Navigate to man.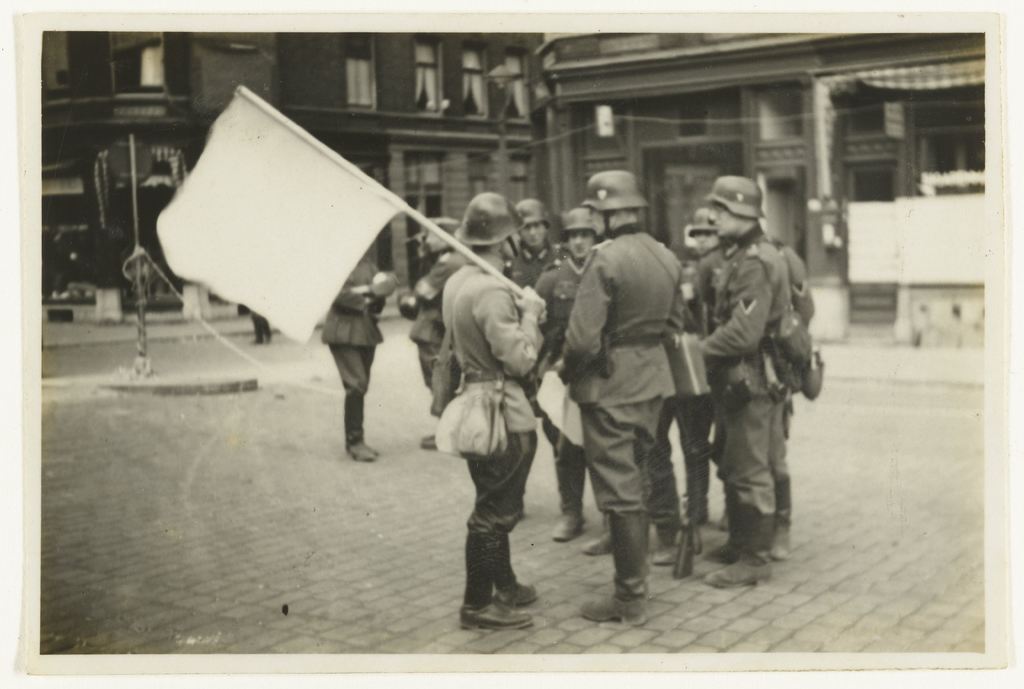
Navigation target: select_region(430, 197, 552, 642).
